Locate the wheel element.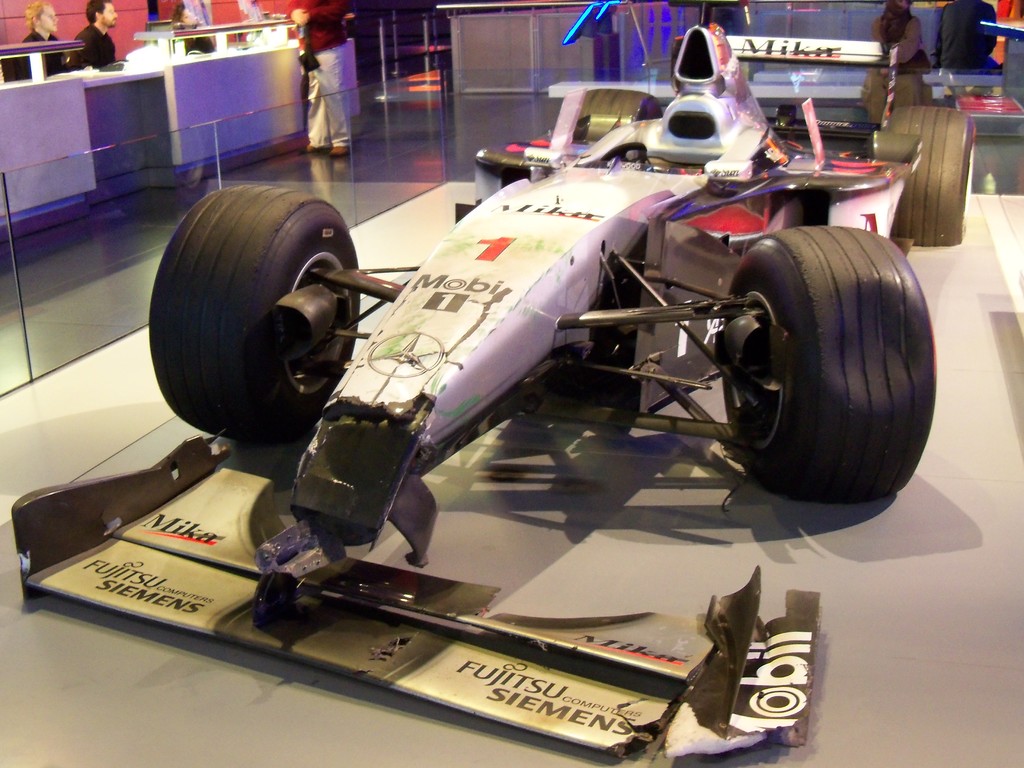
Element bbox: (717, 225, 938, 505).
